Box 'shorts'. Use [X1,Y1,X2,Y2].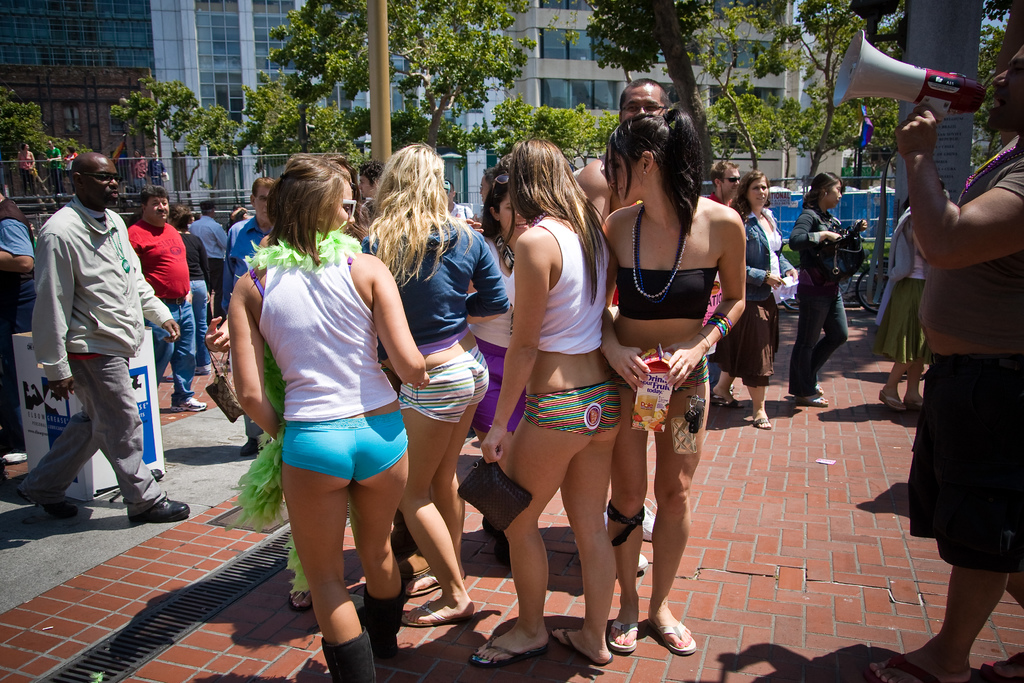
[470,334,526,432].
